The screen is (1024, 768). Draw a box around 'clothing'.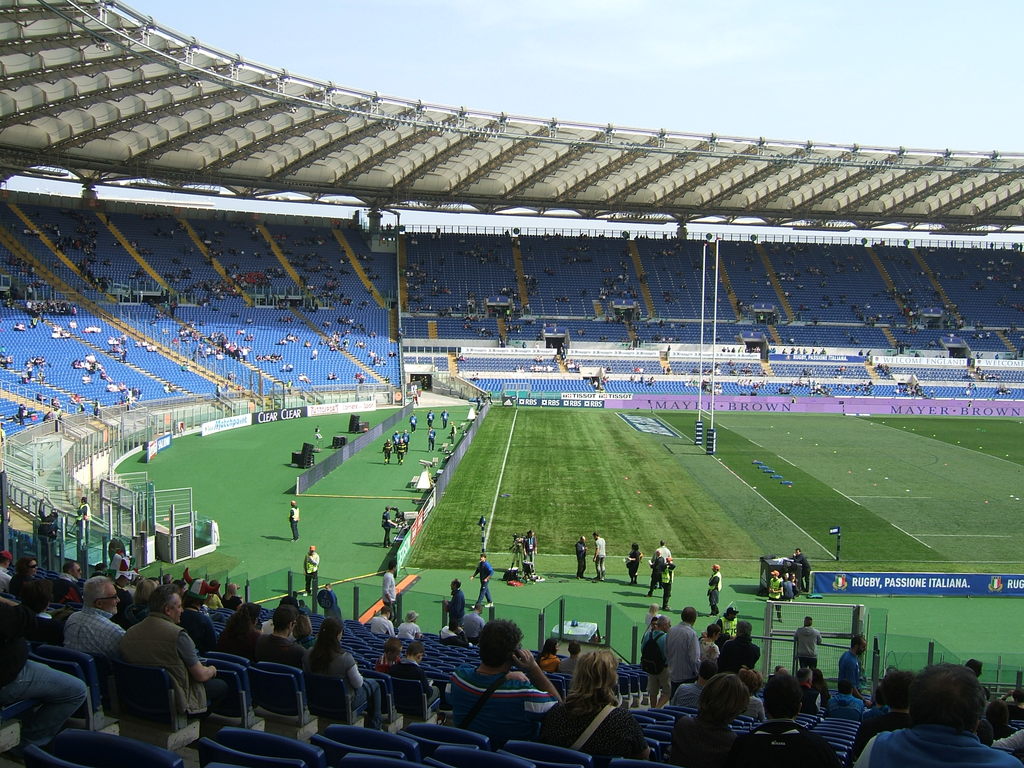
Rect(836, 644, 861, 699).
